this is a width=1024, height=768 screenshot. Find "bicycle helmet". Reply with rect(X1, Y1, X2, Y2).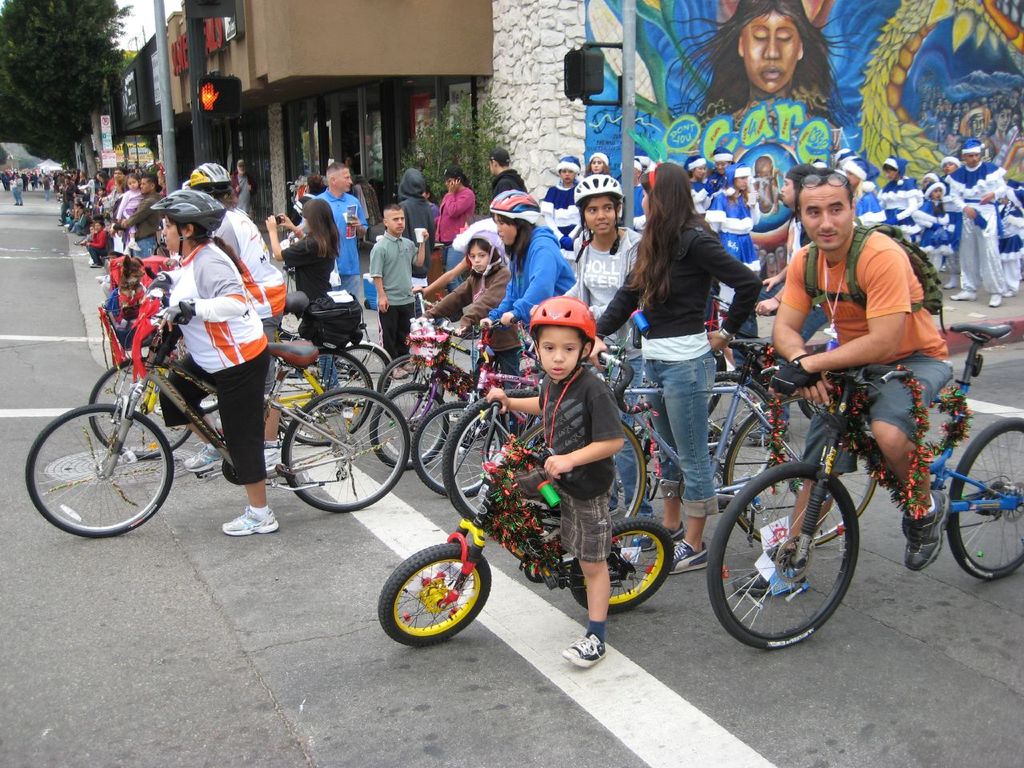
rect(575, 170, 621, 202).
